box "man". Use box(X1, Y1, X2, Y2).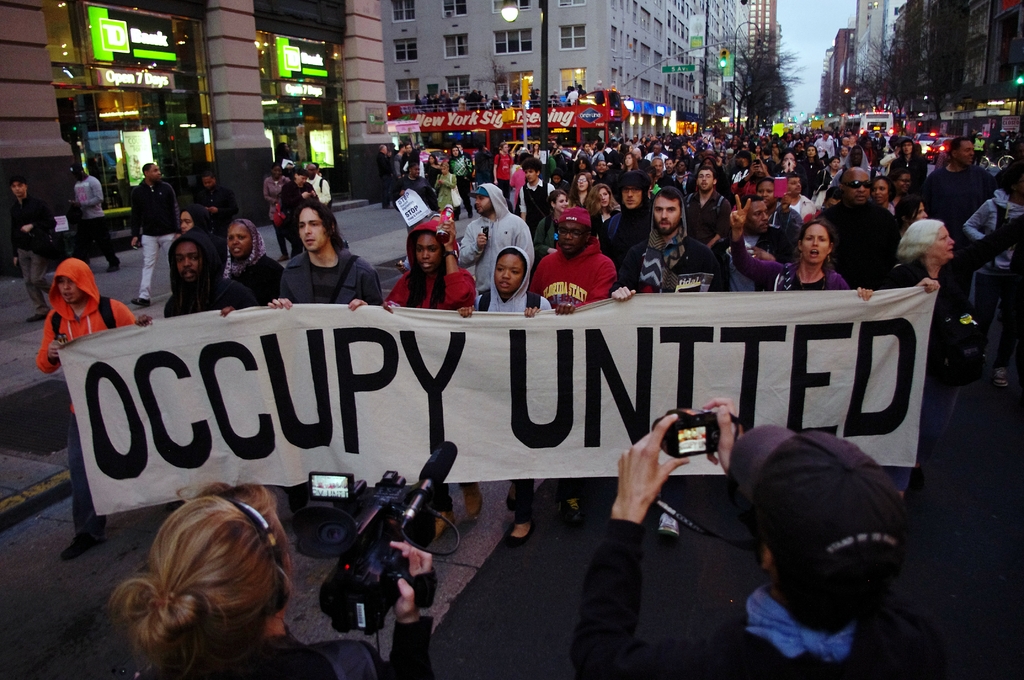
box(456, 182, 535, 294).
